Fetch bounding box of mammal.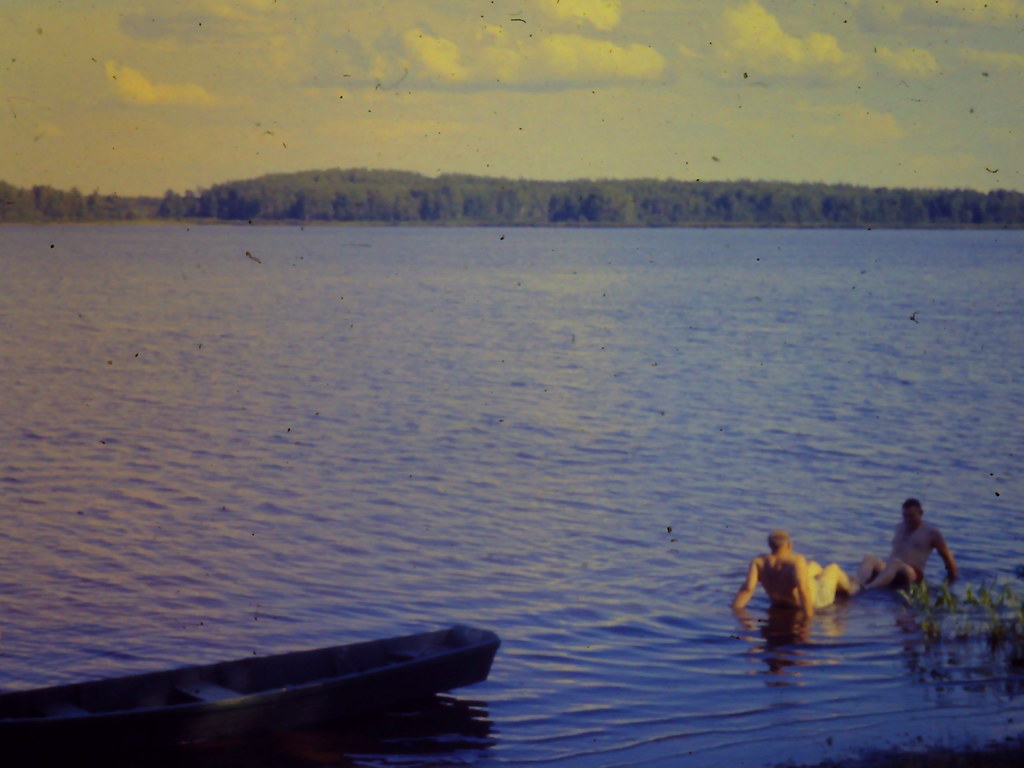
Bbox: bbox=(862, 492, 964, 591).
